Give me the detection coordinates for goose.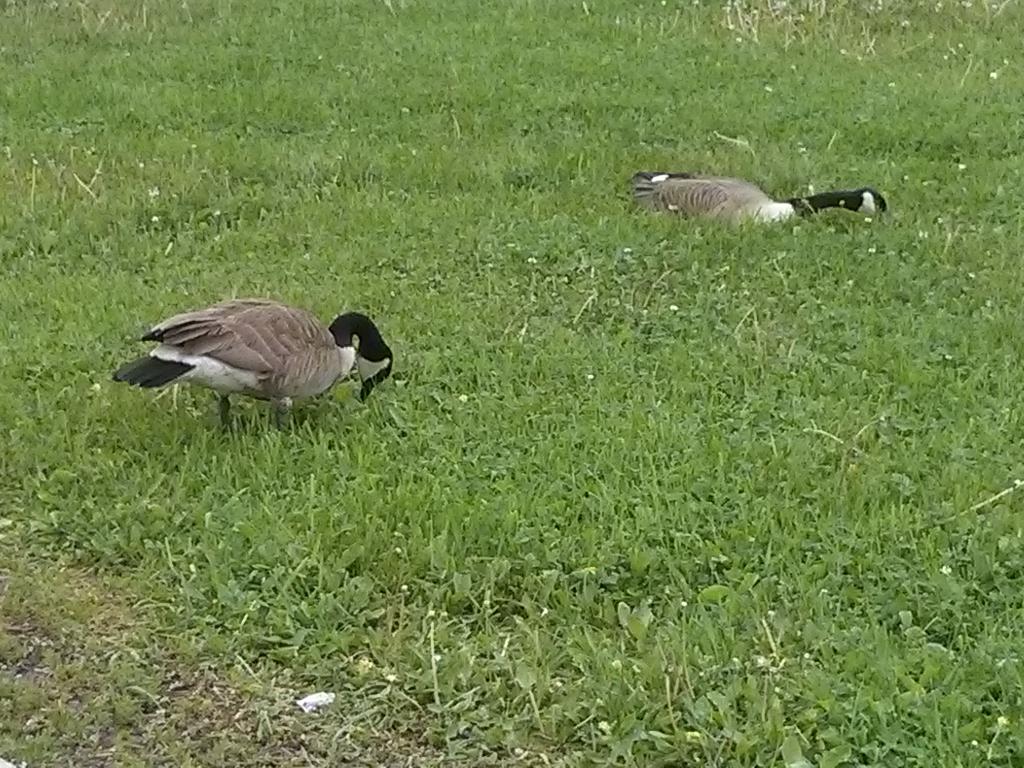
bbox=(105, 295, 404, 438).
